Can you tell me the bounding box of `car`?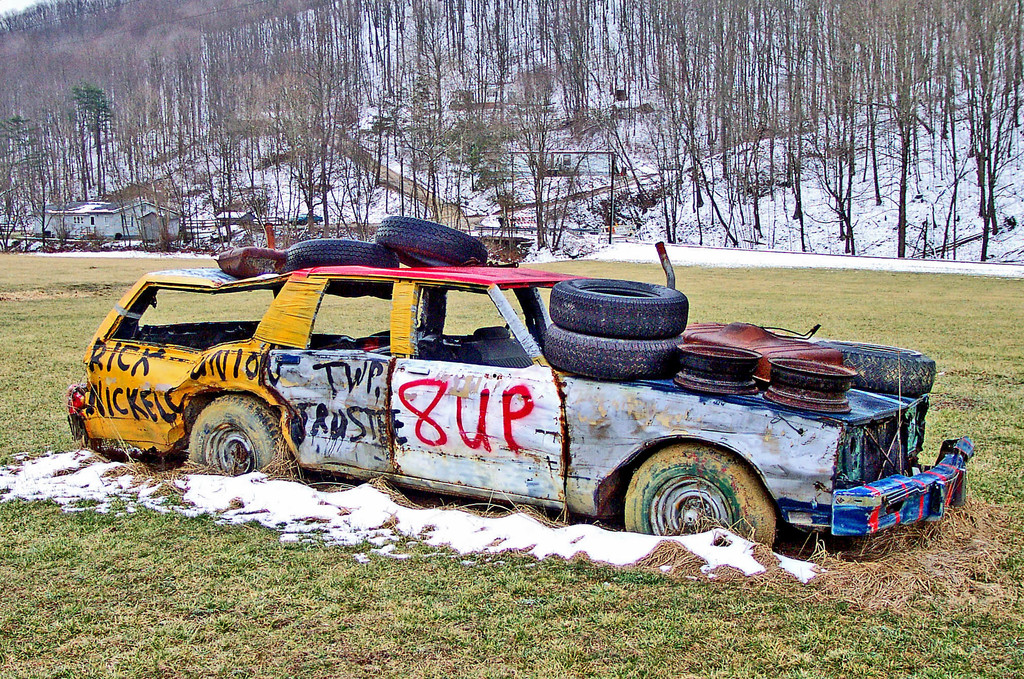
bbox=[72, 244, 830, 497].
